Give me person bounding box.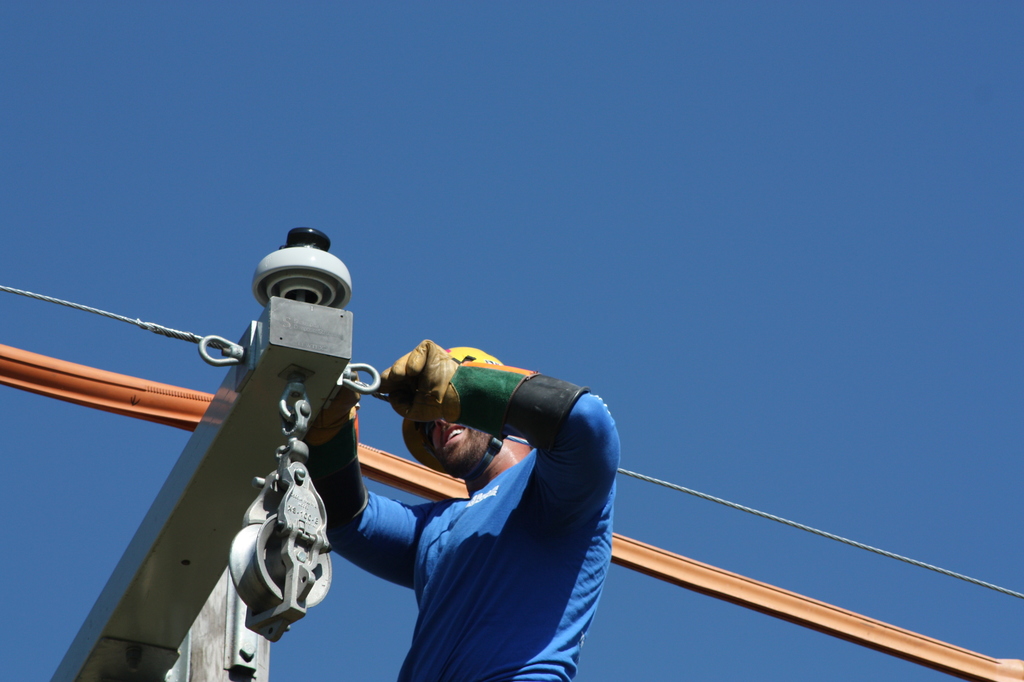
BBox(323, 310, 633, 621).
